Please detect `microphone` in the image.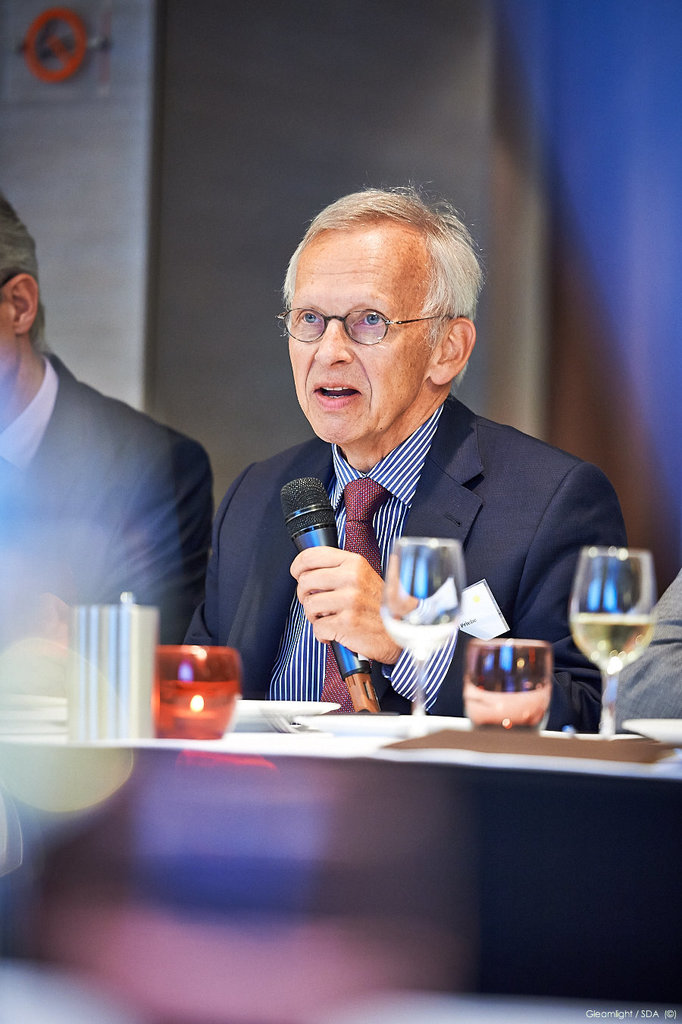
bbox=(267, 475, 379, 716).
